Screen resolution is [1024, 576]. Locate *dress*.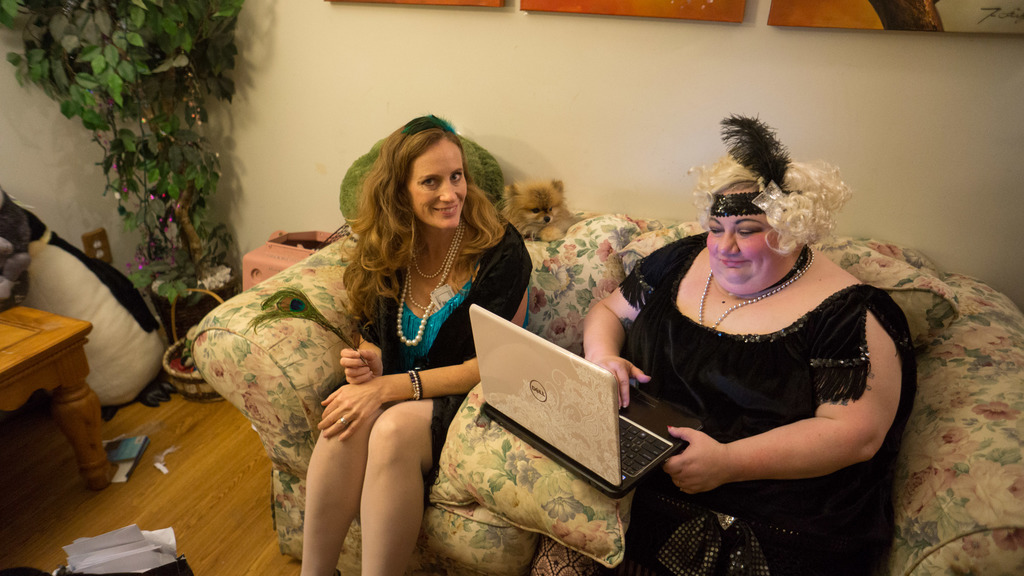
{"left": 348, "top": 204, "right": 531, "bottom": 453}.
